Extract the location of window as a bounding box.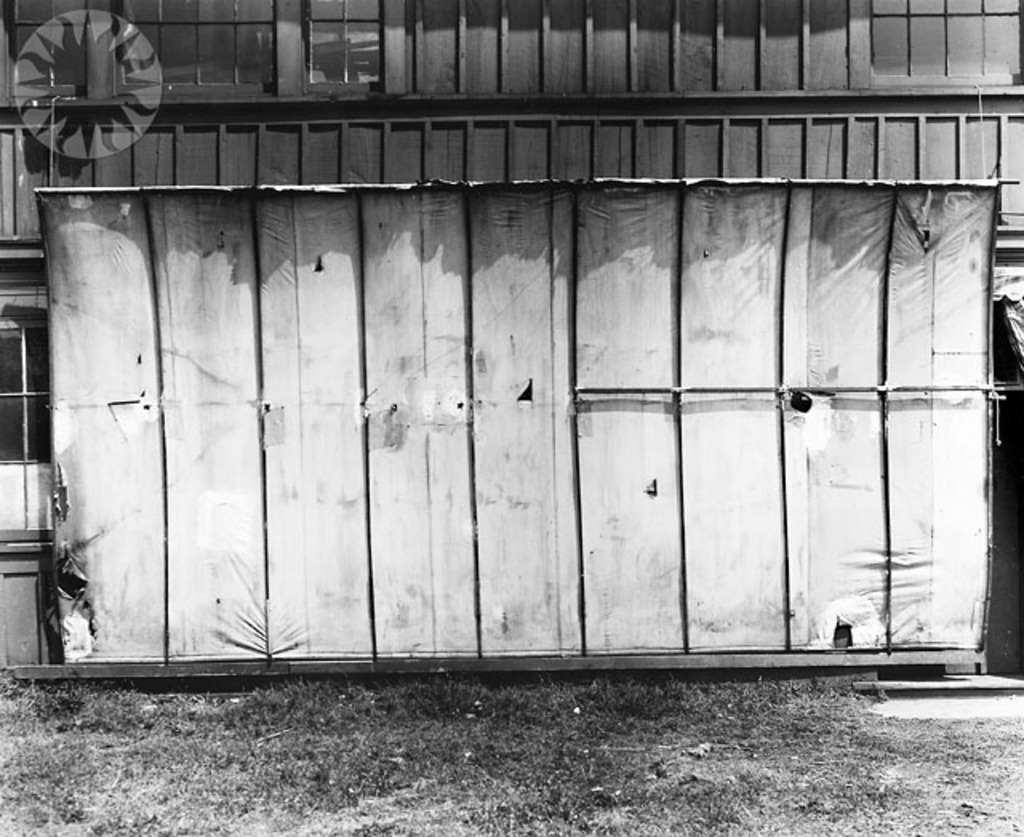
304/0/386/82.
